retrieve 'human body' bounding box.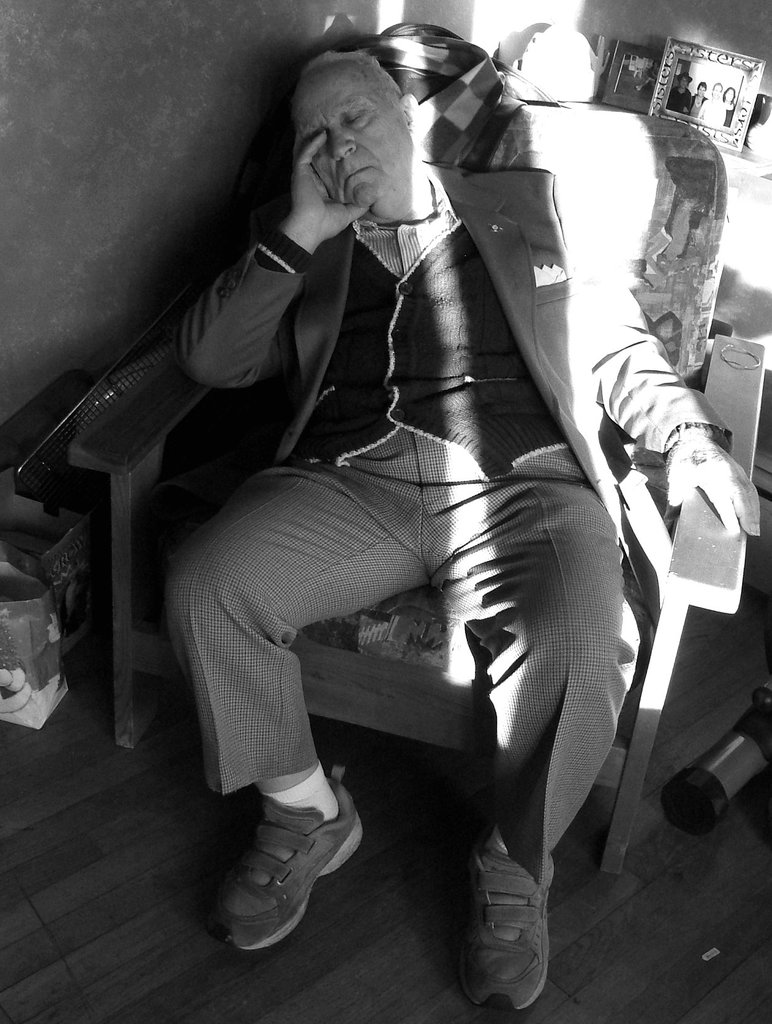
Bounding box: (x1=698, y1=83, x2=728, y2=124).
